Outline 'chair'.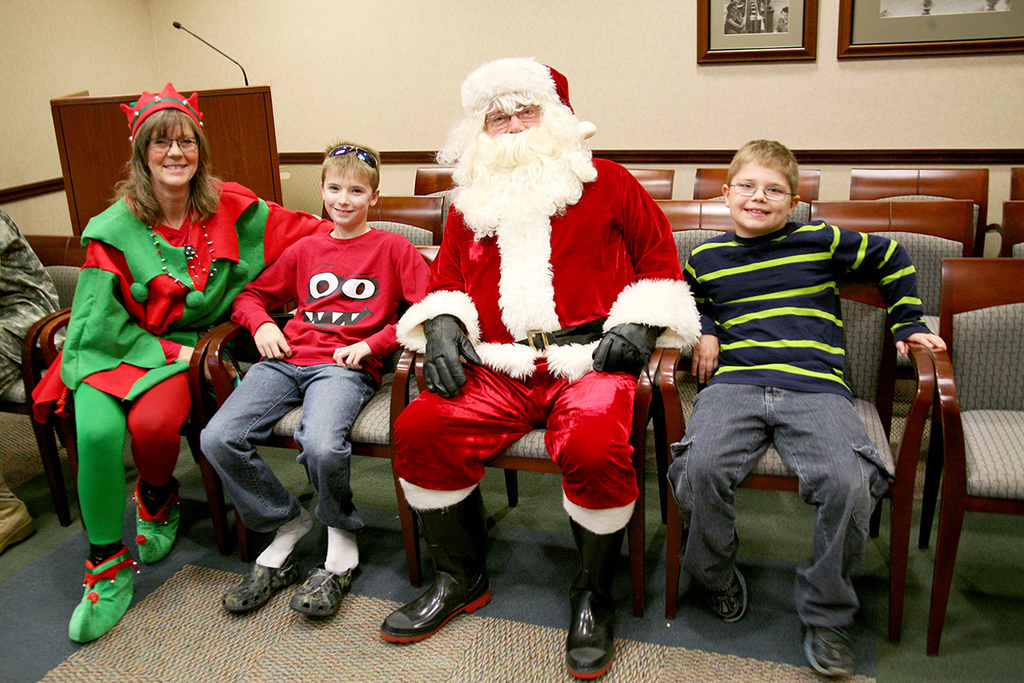
Outline: pyautogui.locateOnScreen(655, 289, 928, 644).
